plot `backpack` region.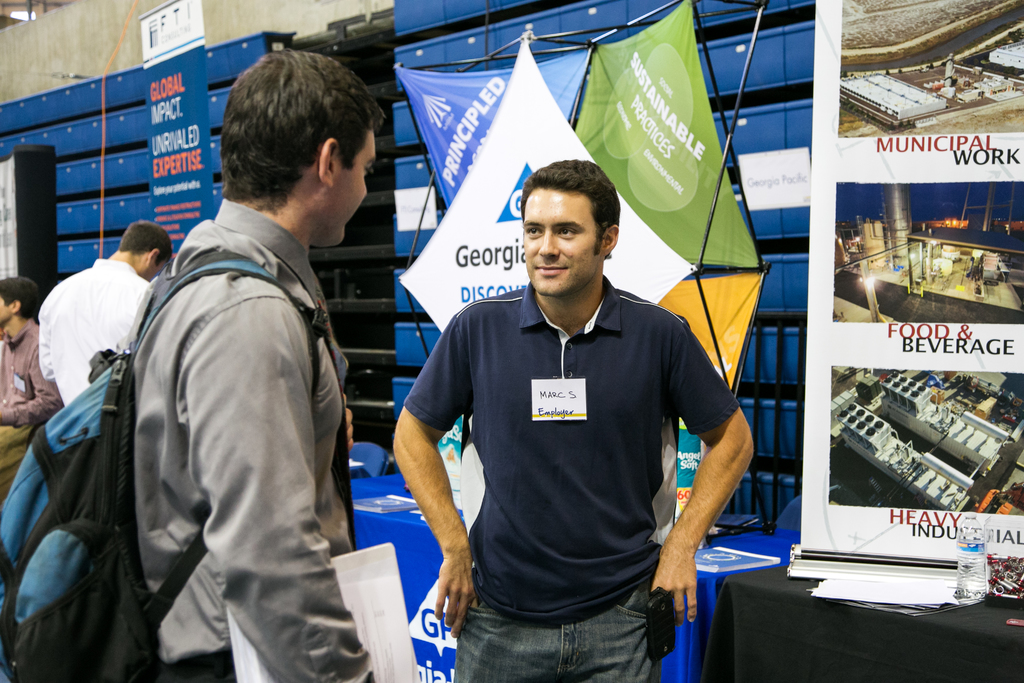
Plotted at box(30, 238, 328, 667).
